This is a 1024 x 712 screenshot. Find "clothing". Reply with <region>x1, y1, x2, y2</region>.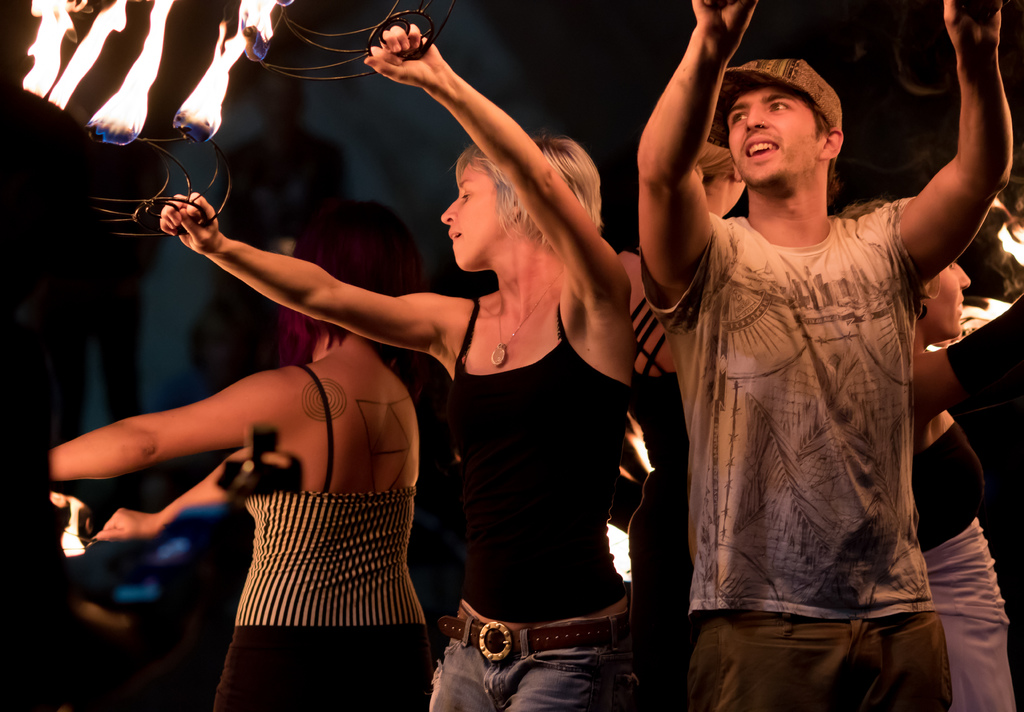
<region>910, 415, 1012, 706</region>.
